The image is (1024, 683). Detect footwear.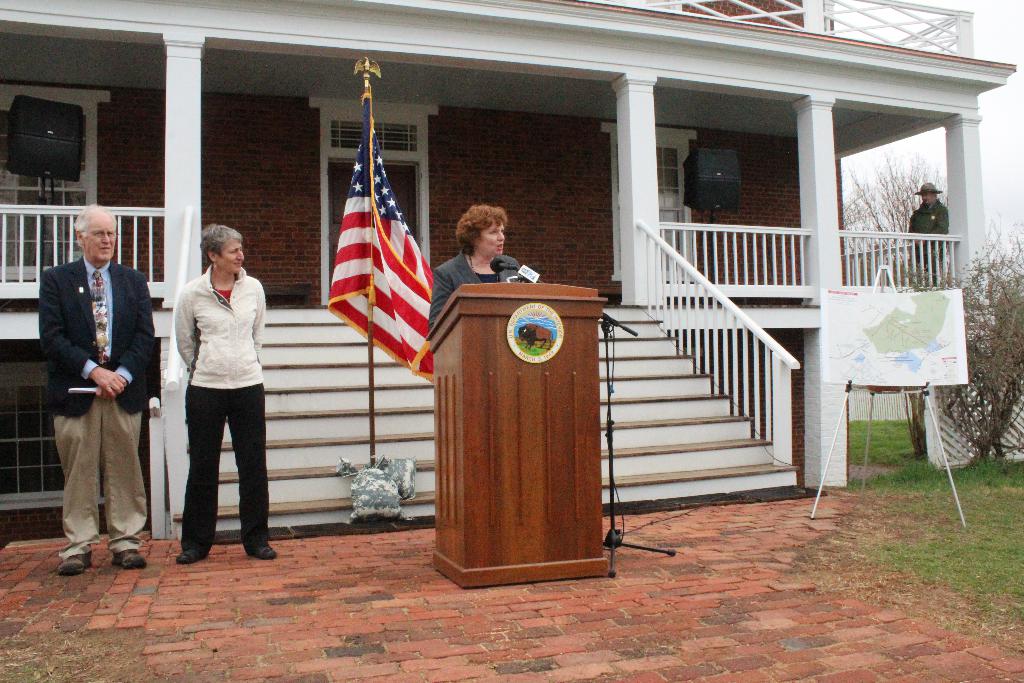
Detection: select_region(252, 543, 276, 559).
